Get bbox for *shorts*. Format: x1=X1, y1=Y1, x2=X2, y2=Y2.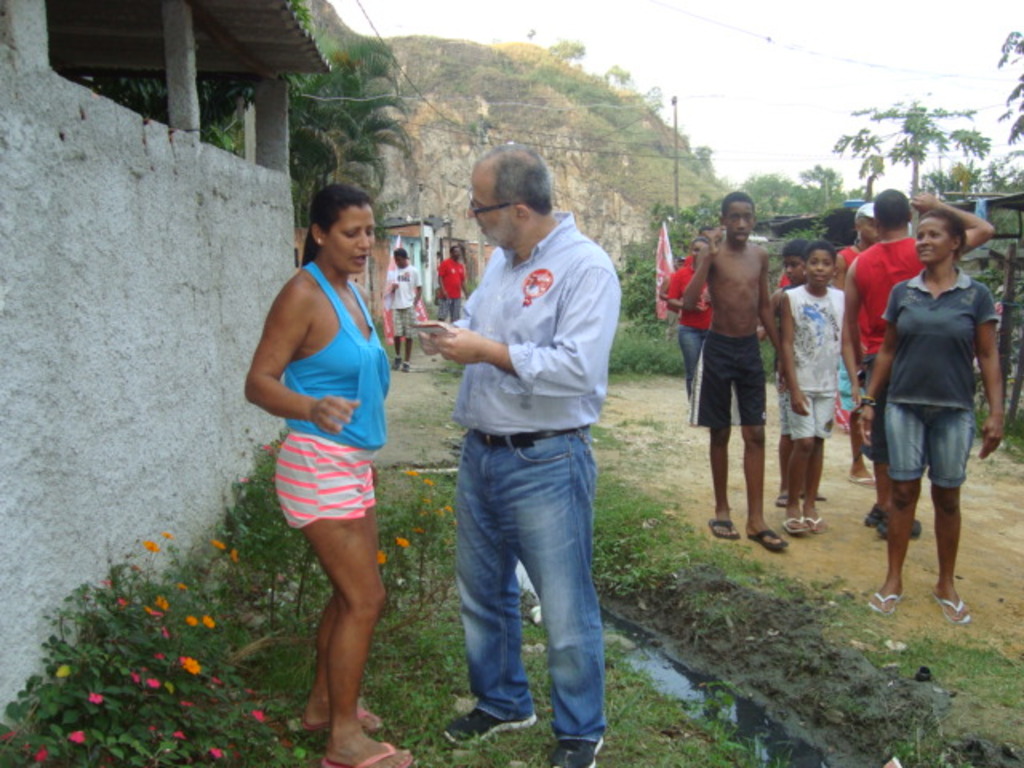
x1=437, y1=298, x2=459, y2=320.
